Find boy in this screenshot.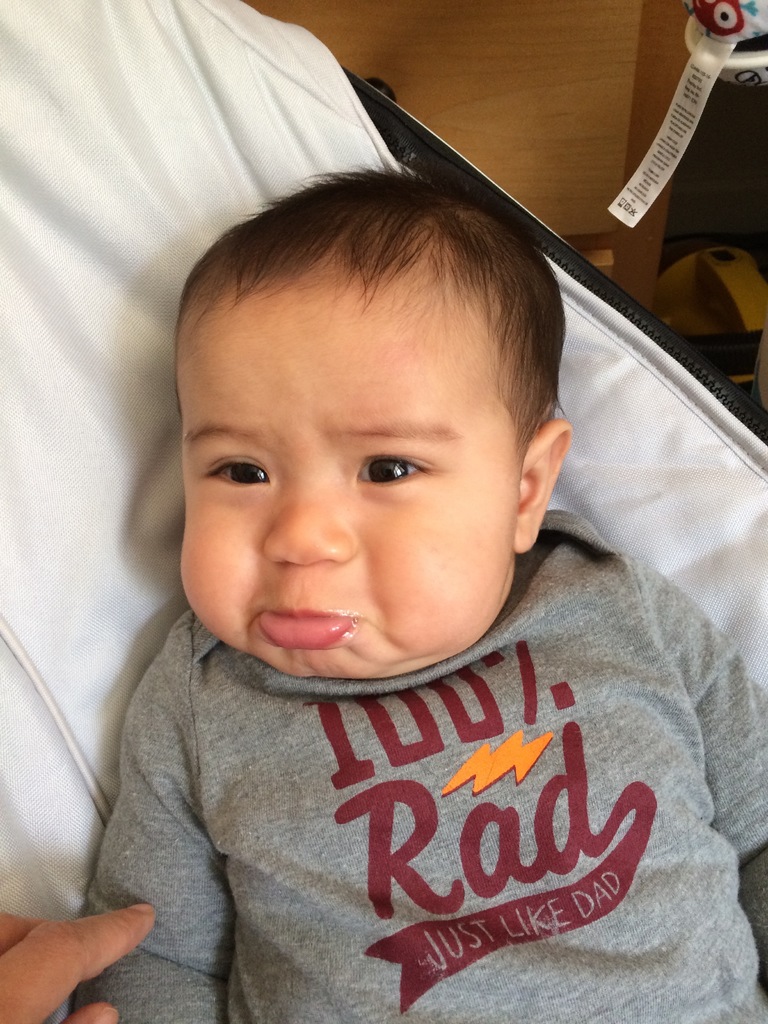
The bounding box for boy is 42,161,767,1023.
